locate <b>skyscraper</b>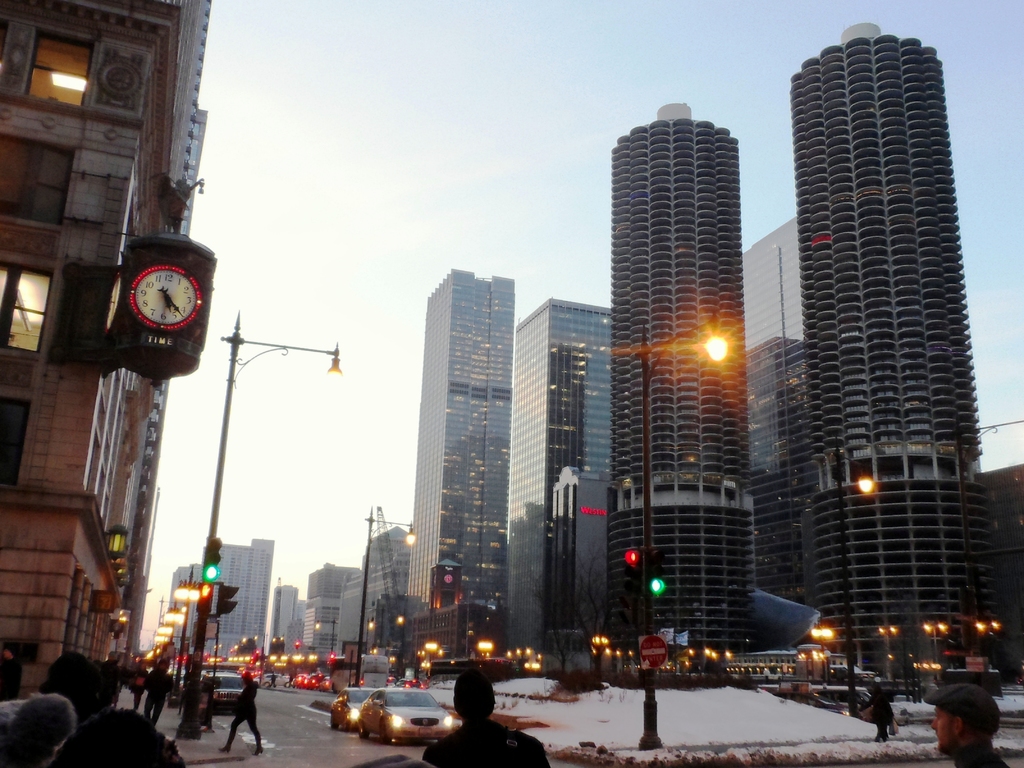
(604,101,755,671)
